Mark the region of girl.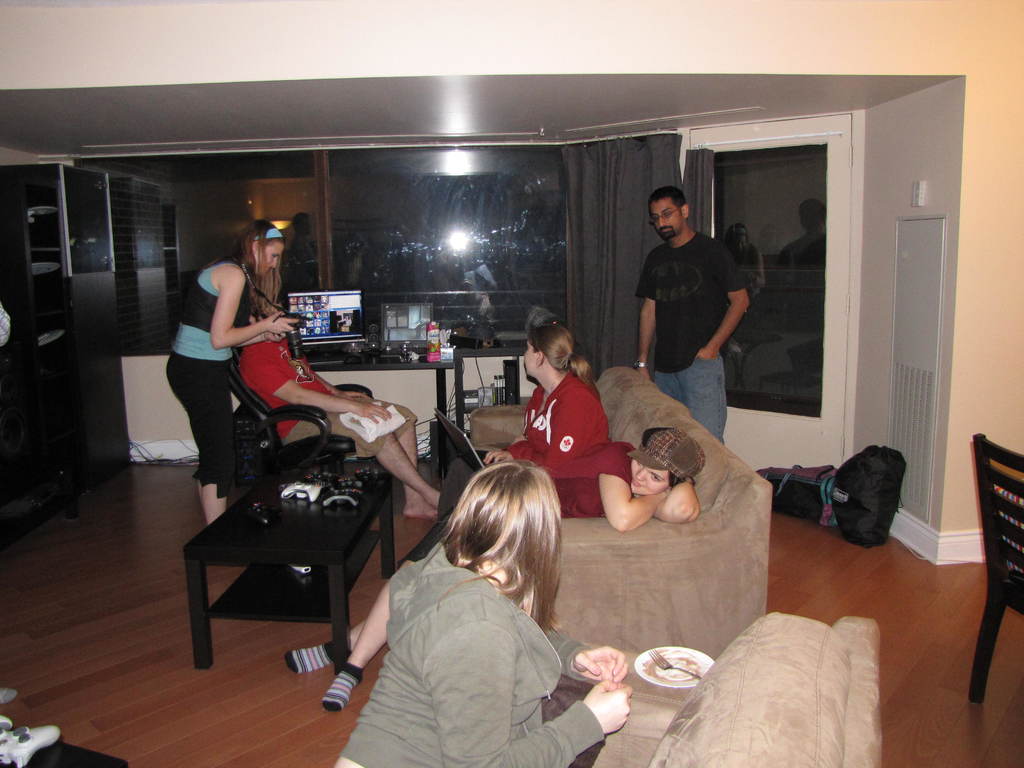
Region: region(394, 324, 605, 563).
